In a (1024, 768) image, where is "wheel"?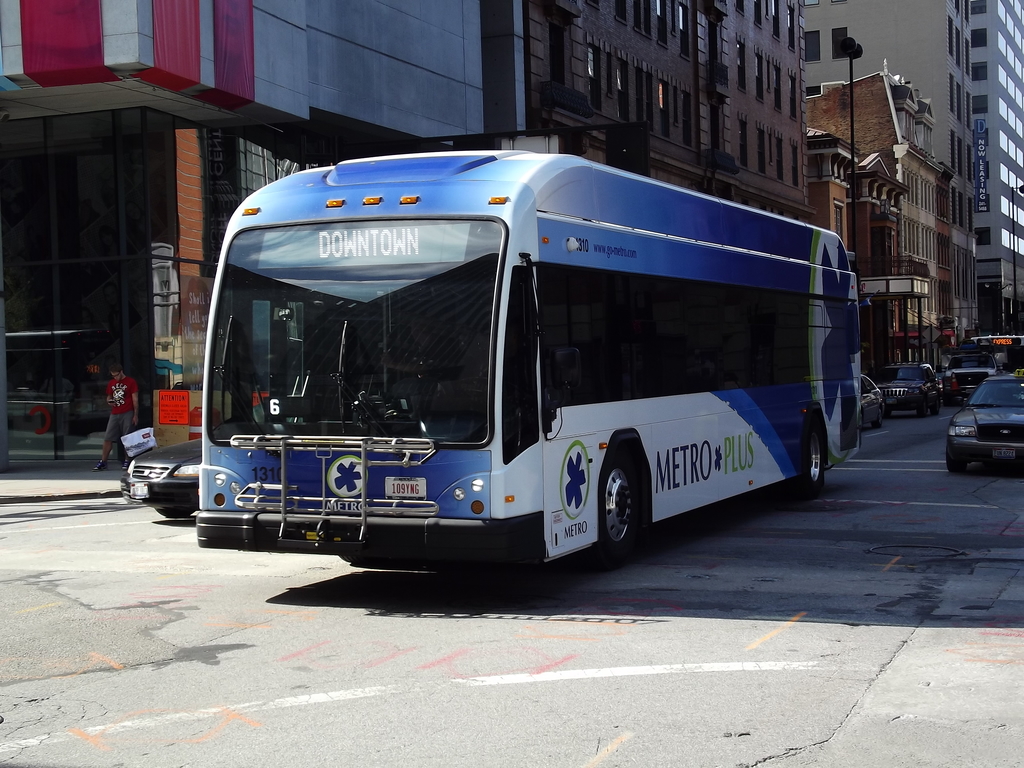
159,508,191,516.
